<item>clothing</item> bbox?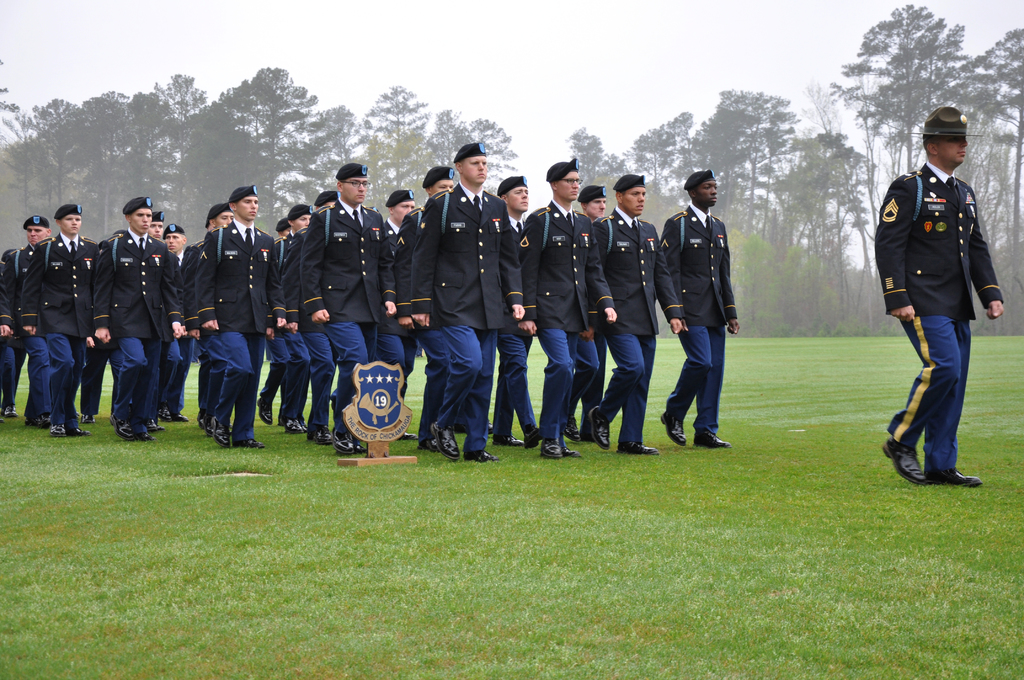
301 209 393 439
